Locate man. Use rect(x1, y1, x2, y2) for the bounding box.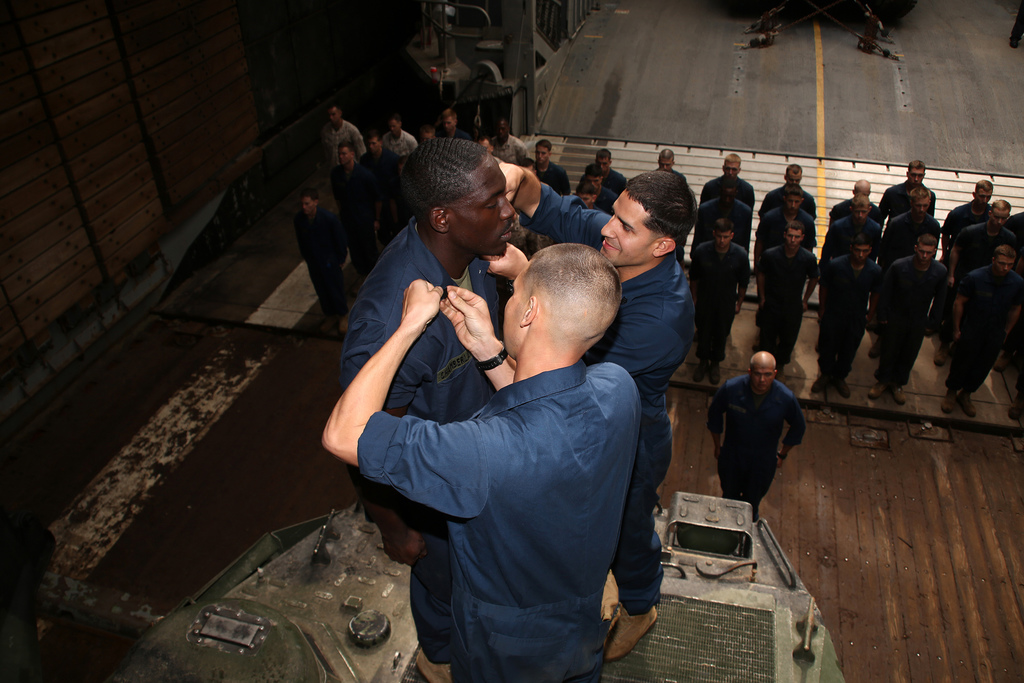
rect(301, 193, 327, 254).
